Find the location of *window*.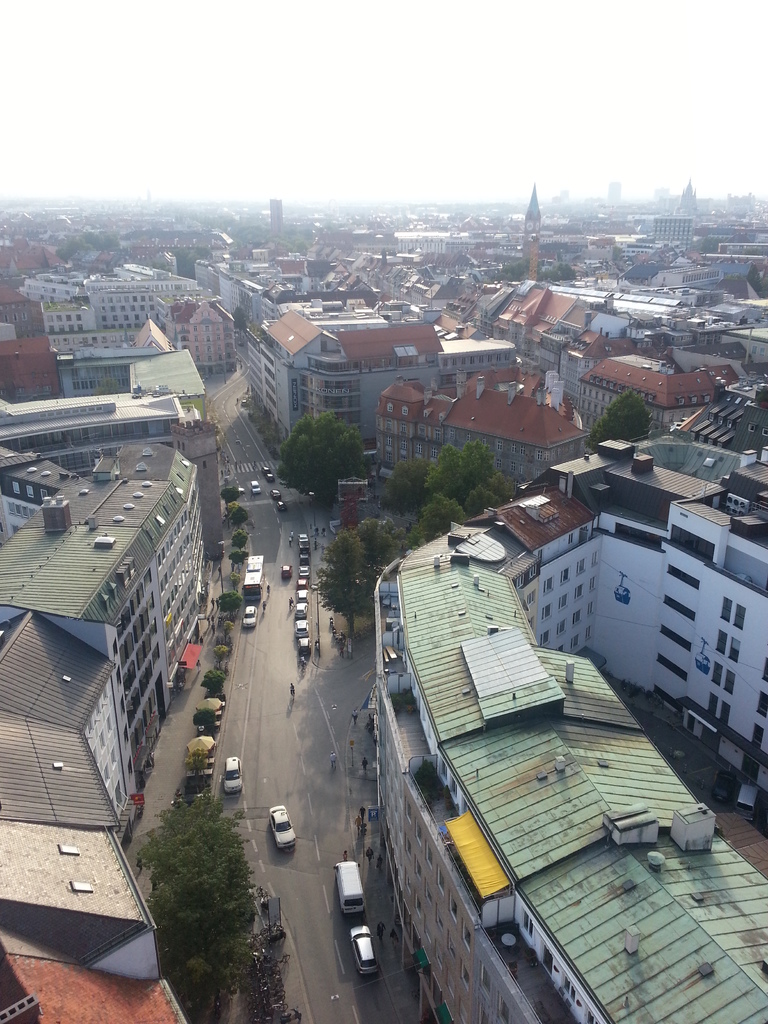
Location: 47,288,58,290.
